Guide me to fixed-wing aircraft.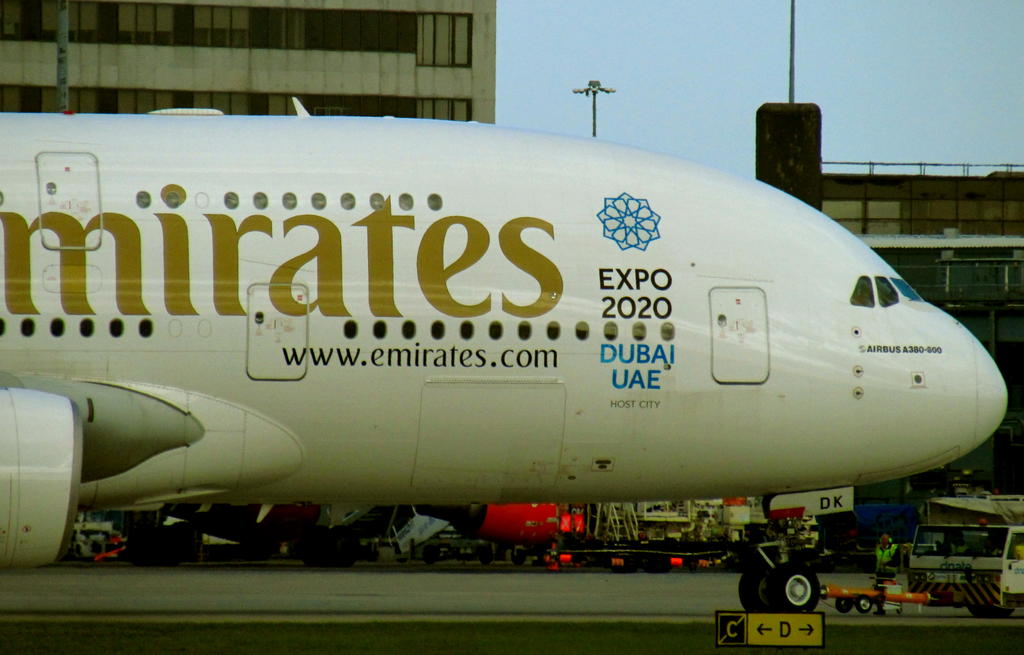
Guidance: {"left": 0, "top": 96, "right": 1007, "bottom": 614}.
